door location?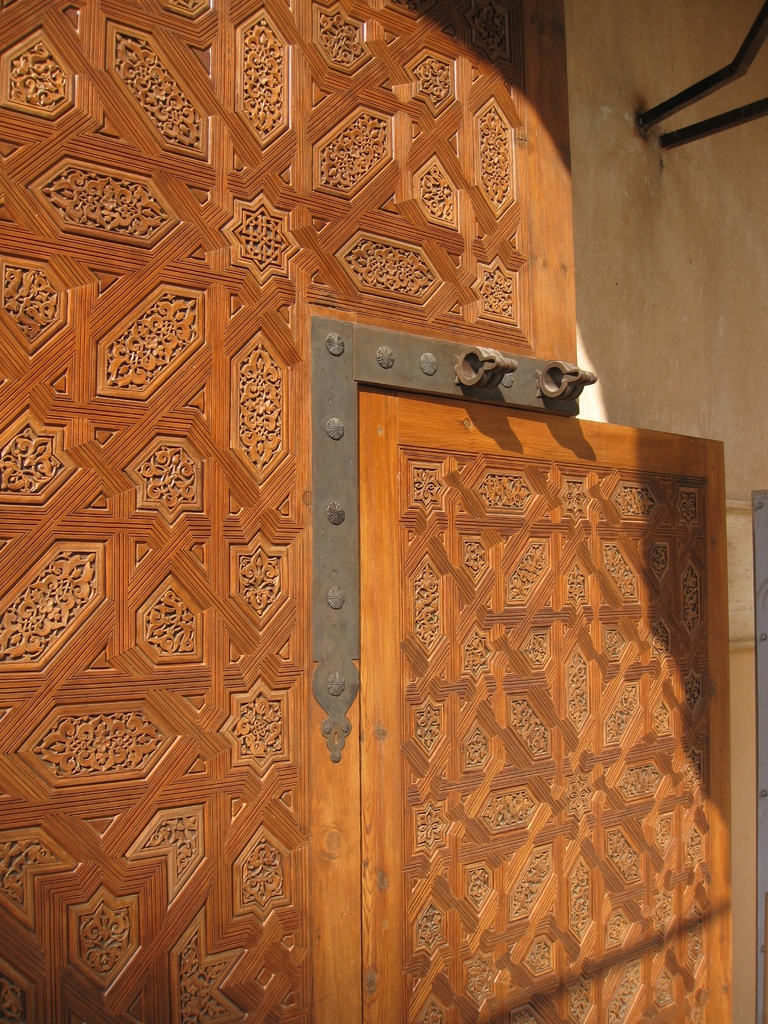
select_region(358, 385, 740, 1023)
